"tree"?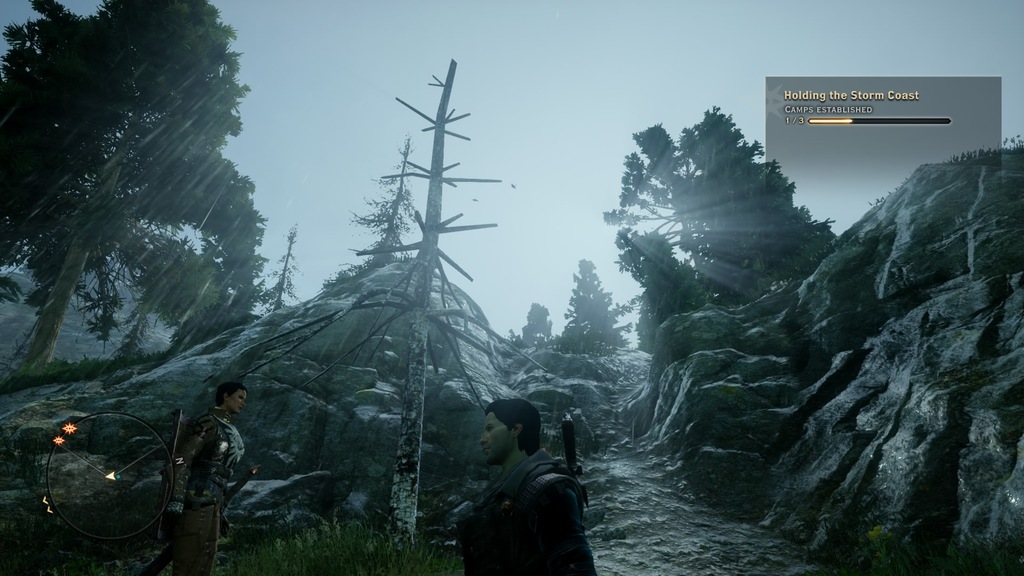
[left=244, top=56, right=545, bottom=575]
